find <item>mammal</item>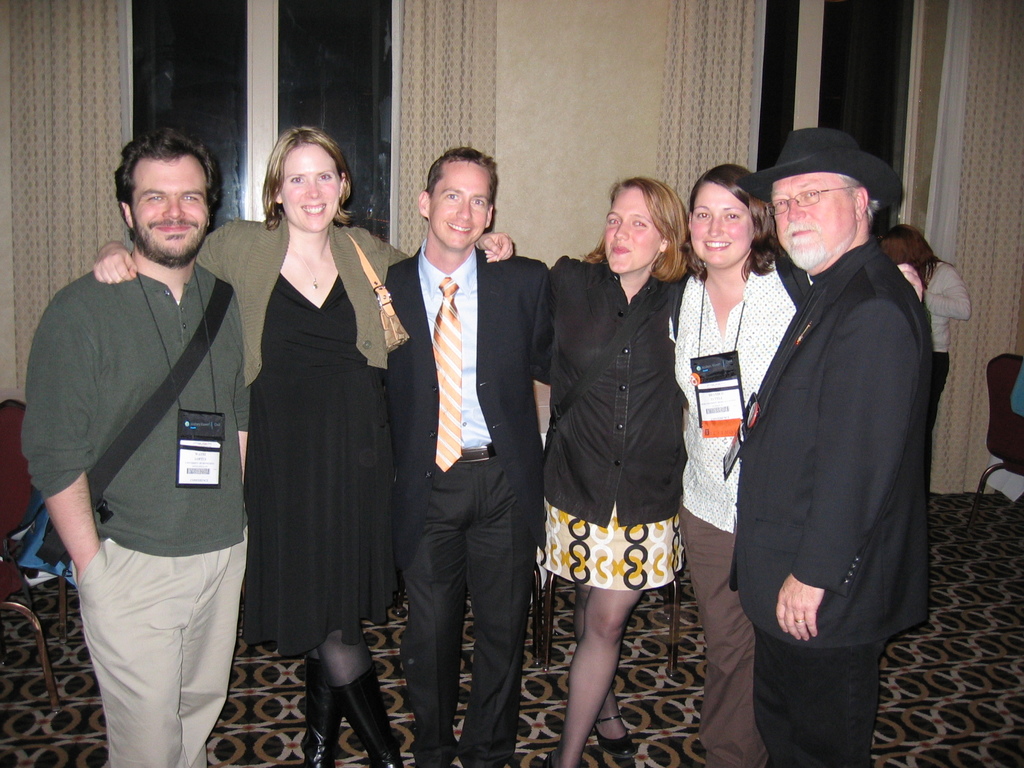
rect(92, 125, 516, 767)
